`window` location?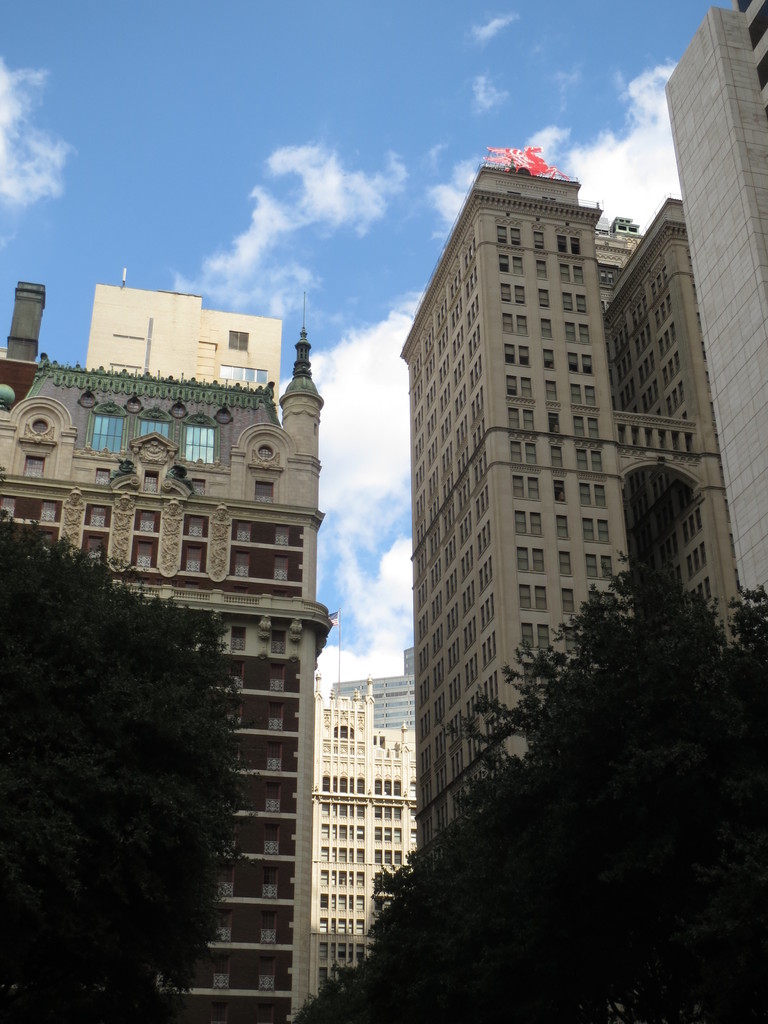
[219, 363, 266, 382]
